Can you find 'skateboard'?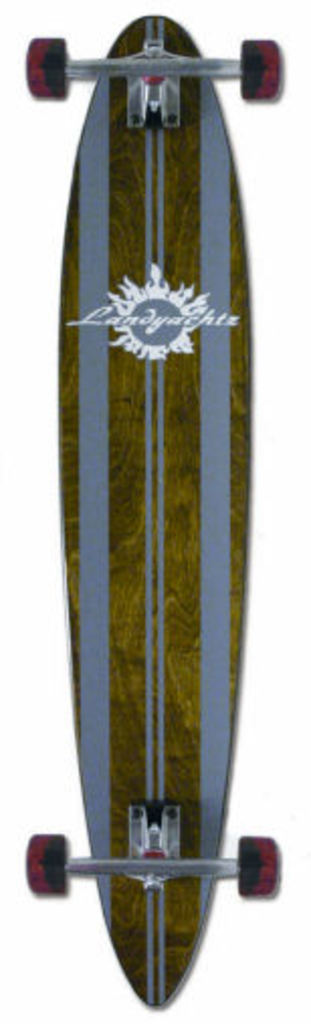
Yes, bounding box: (24,10,285,1008).
